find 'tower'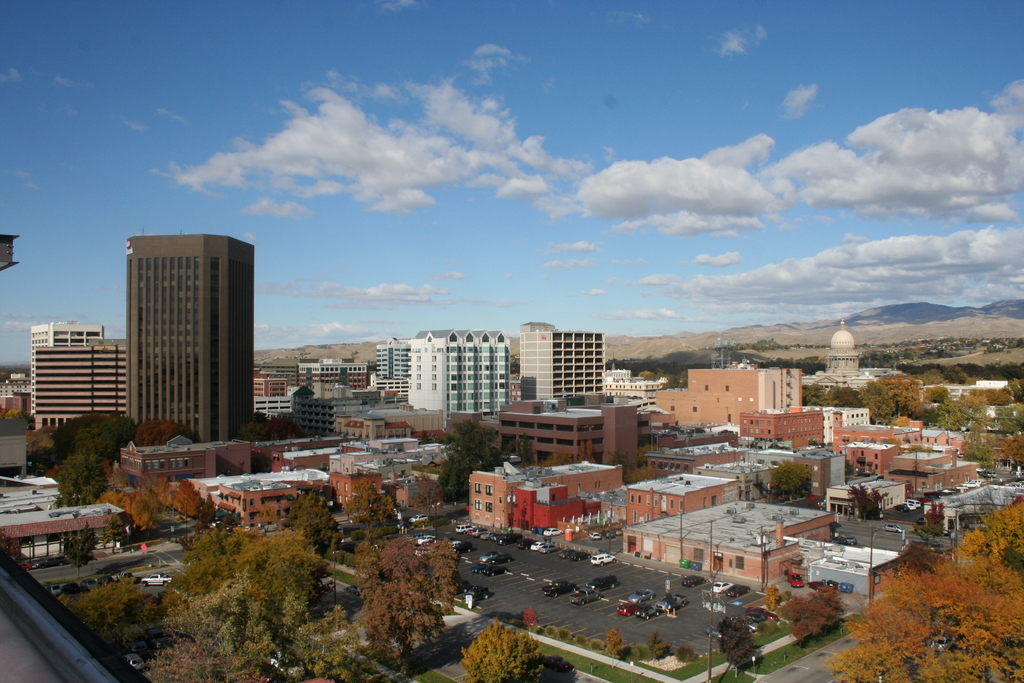
<bbox>31, 319, 111, 348</bbox>
